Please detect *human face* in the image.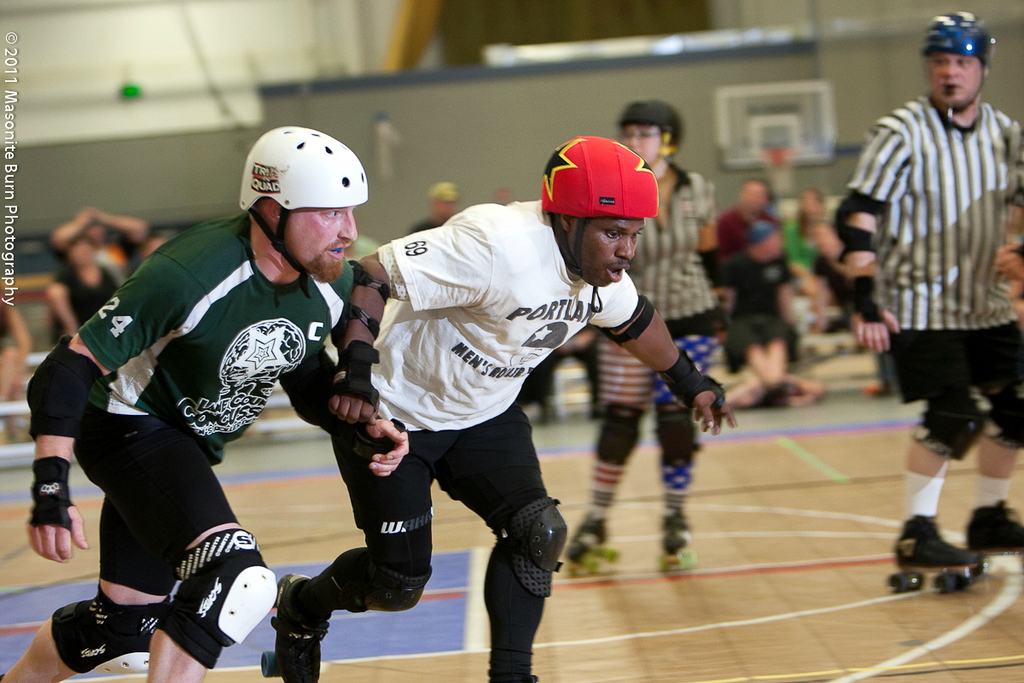
bbox=(428, 192, 447, 214).
